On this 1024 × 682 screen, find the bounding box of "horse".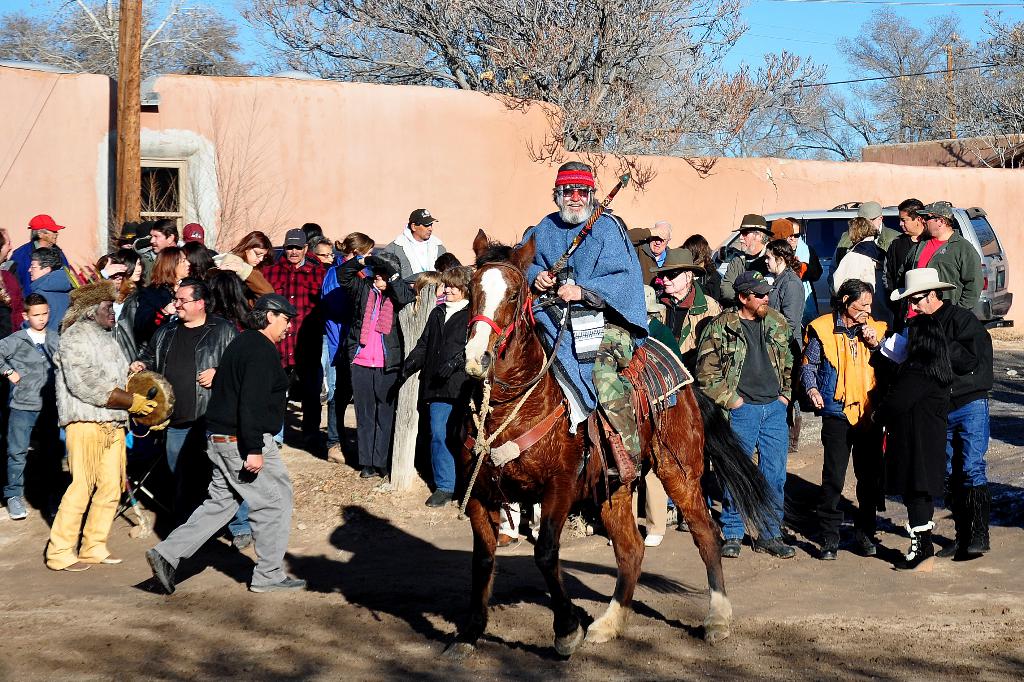
Bounding box: <bbox>456, 227, 734, 657</bbox>.
